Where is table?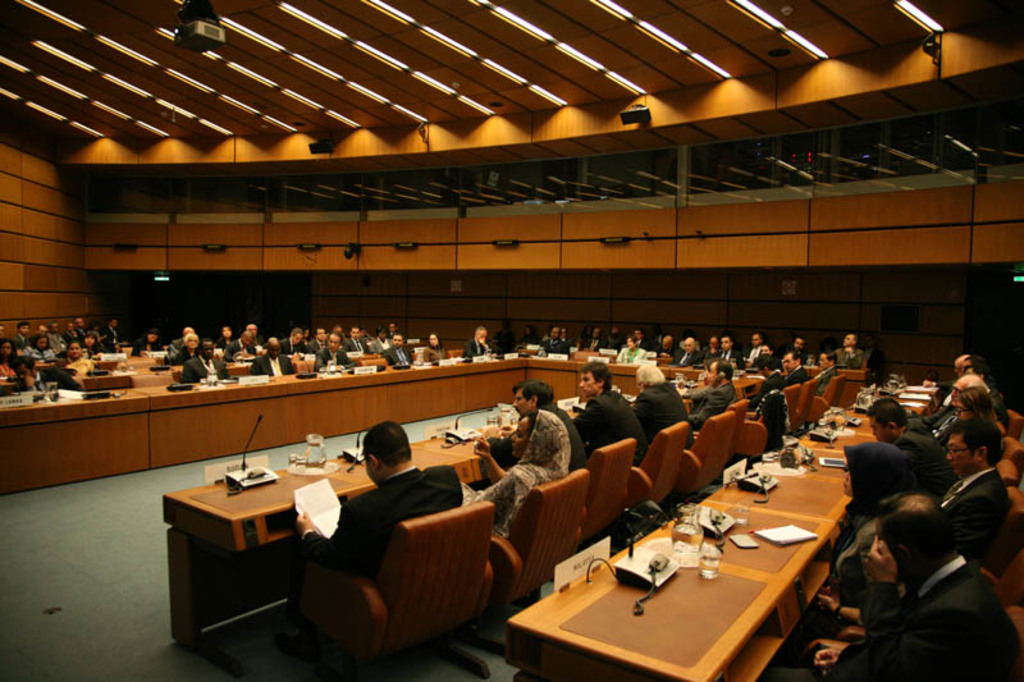
{"left": 495, "top": 498, "right": 845, "bottom": 681}.
